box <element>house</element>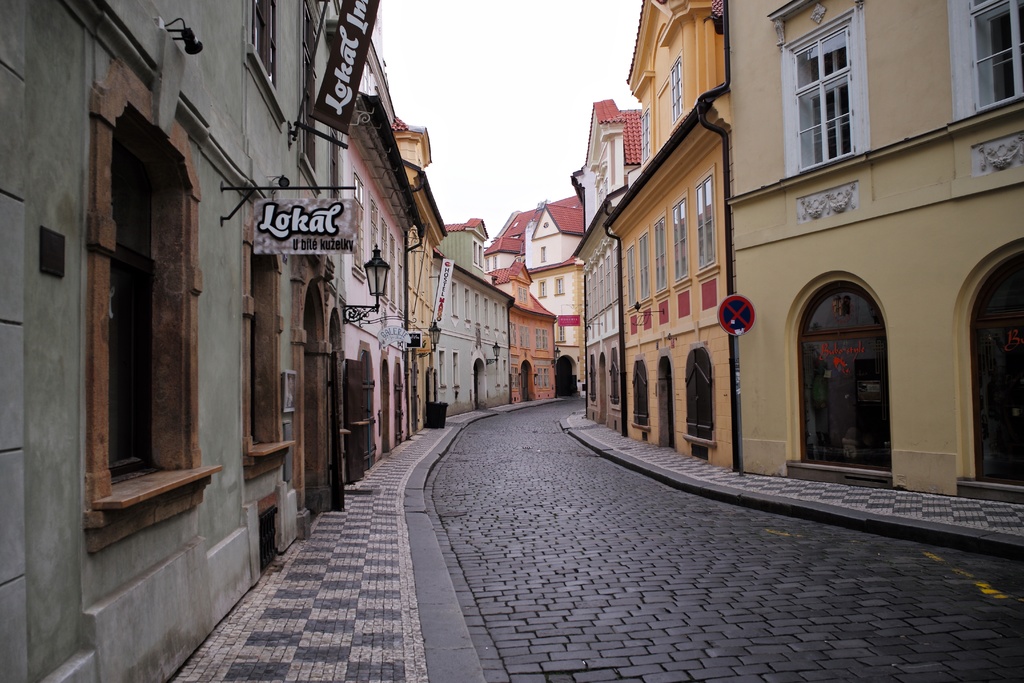
x1=623 y1=0 x2=737 y2=474
